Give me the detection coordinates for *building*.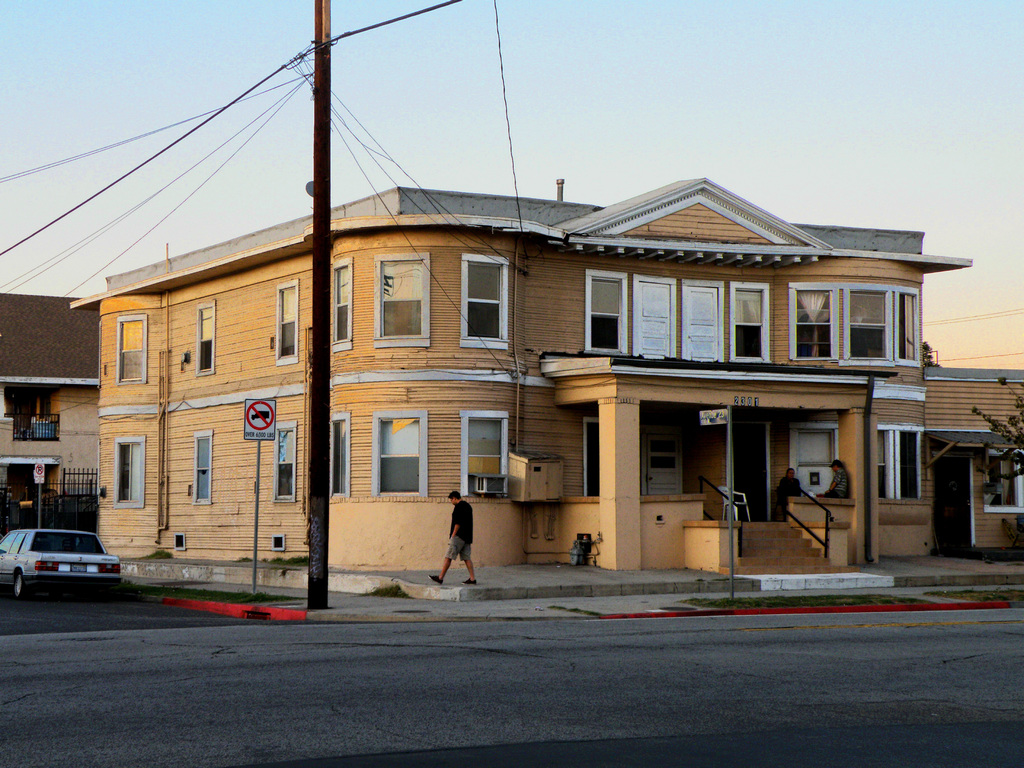
[0, 297, 101, 536].
